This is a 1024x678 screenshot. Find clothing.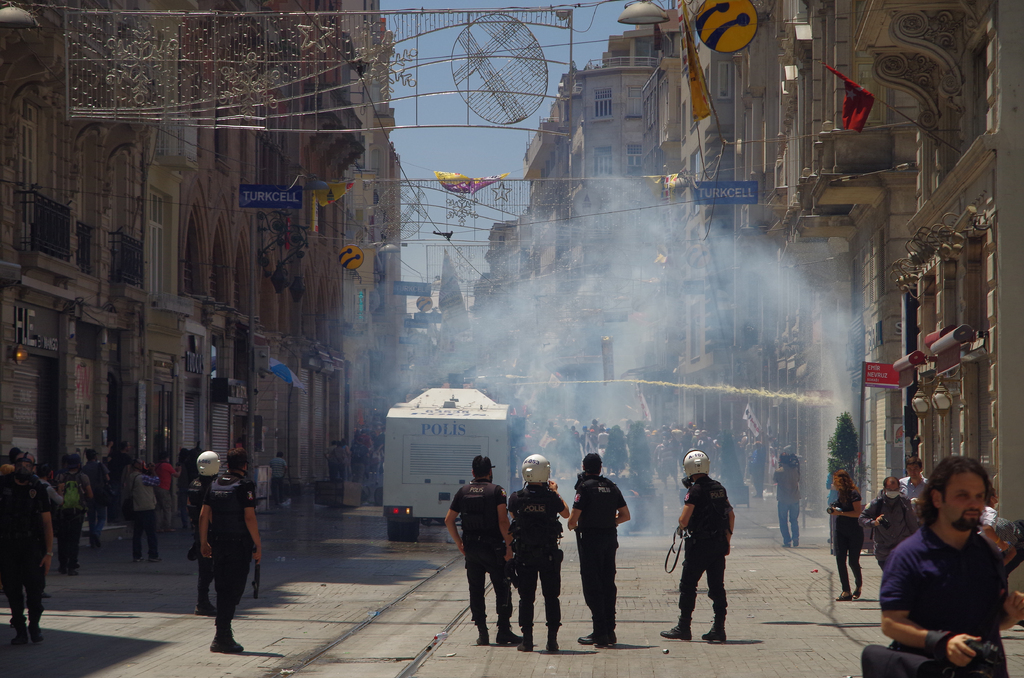
Bounding box: 268 454 292 501.
